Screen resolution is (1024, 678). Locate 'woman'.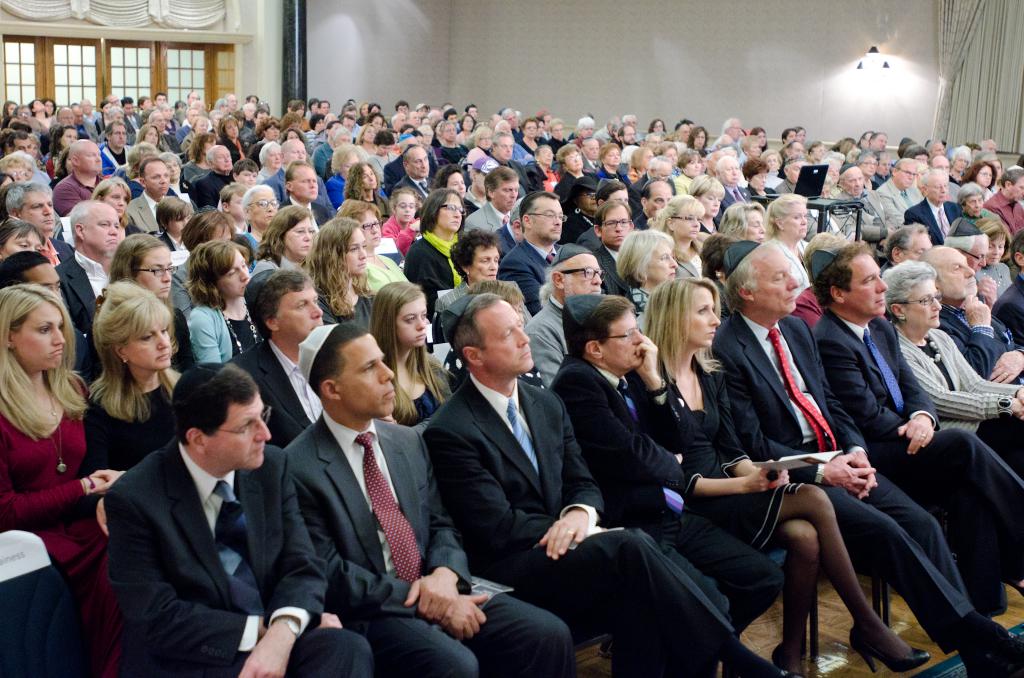
crop(216, 110, 254, 160).
